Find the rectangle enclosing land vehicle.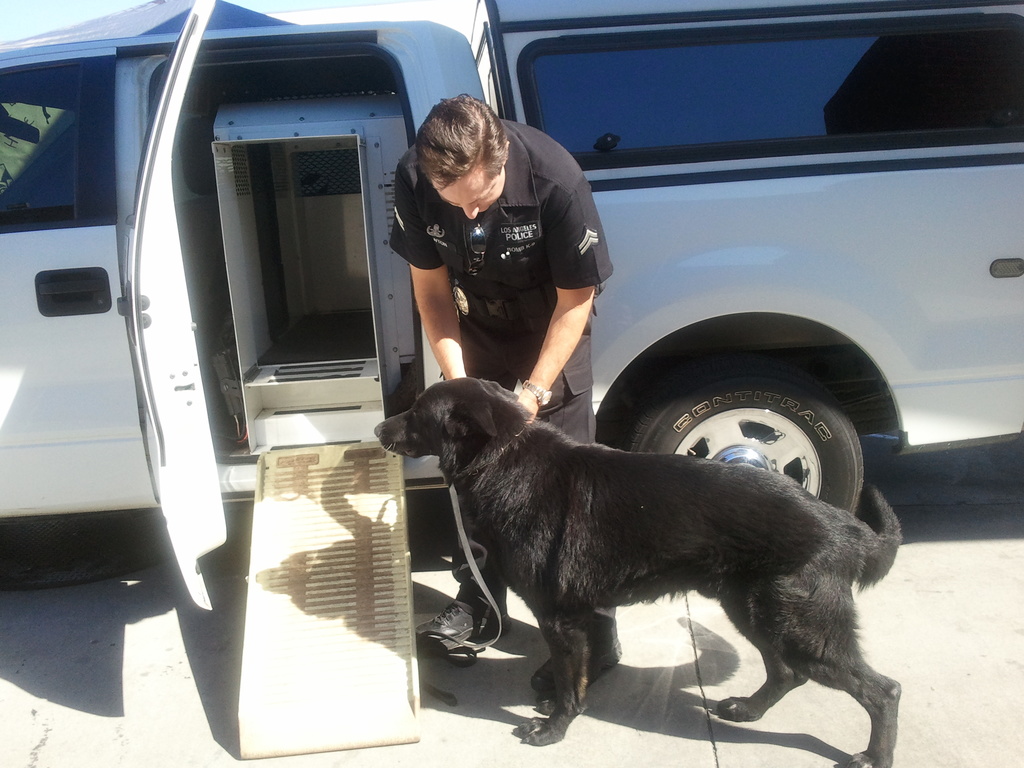
{"x1": 0, "y1": 0, "x2": 1023, "y2": 572}.
